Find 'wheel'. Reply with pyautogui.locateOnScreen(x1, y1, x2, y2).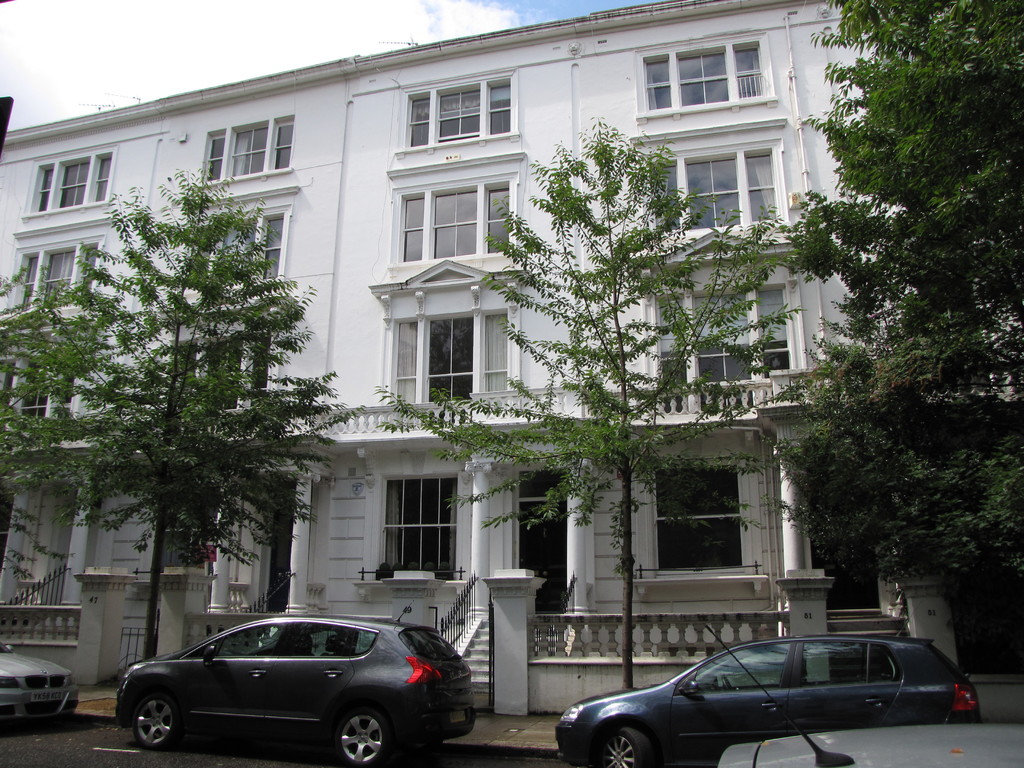
pyautogui.locateOnScreen(120, 669, 189, 759).
